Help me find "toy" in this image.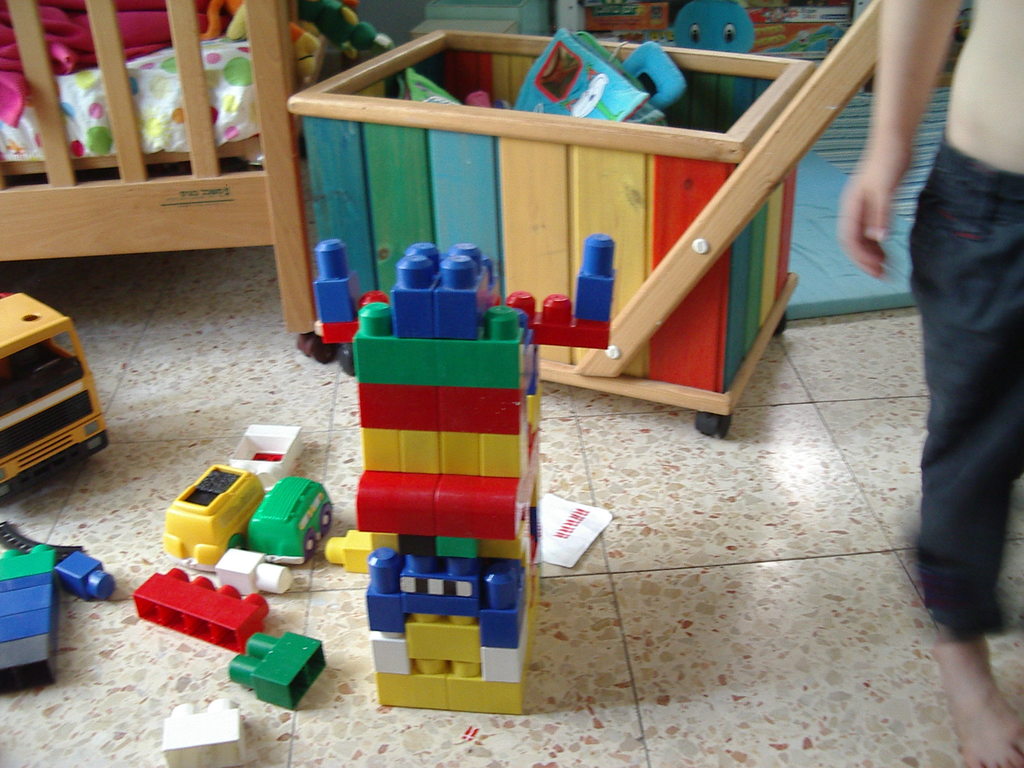
Found it: (135,563,279,655).
